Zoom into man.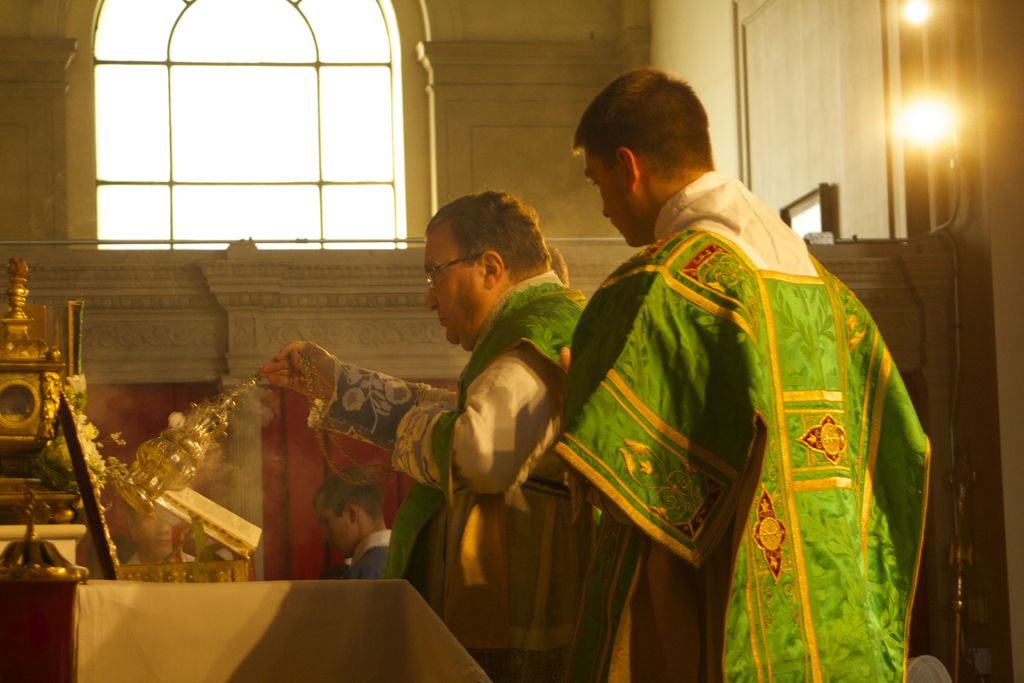
Zoom target: 554,68,931,682.
